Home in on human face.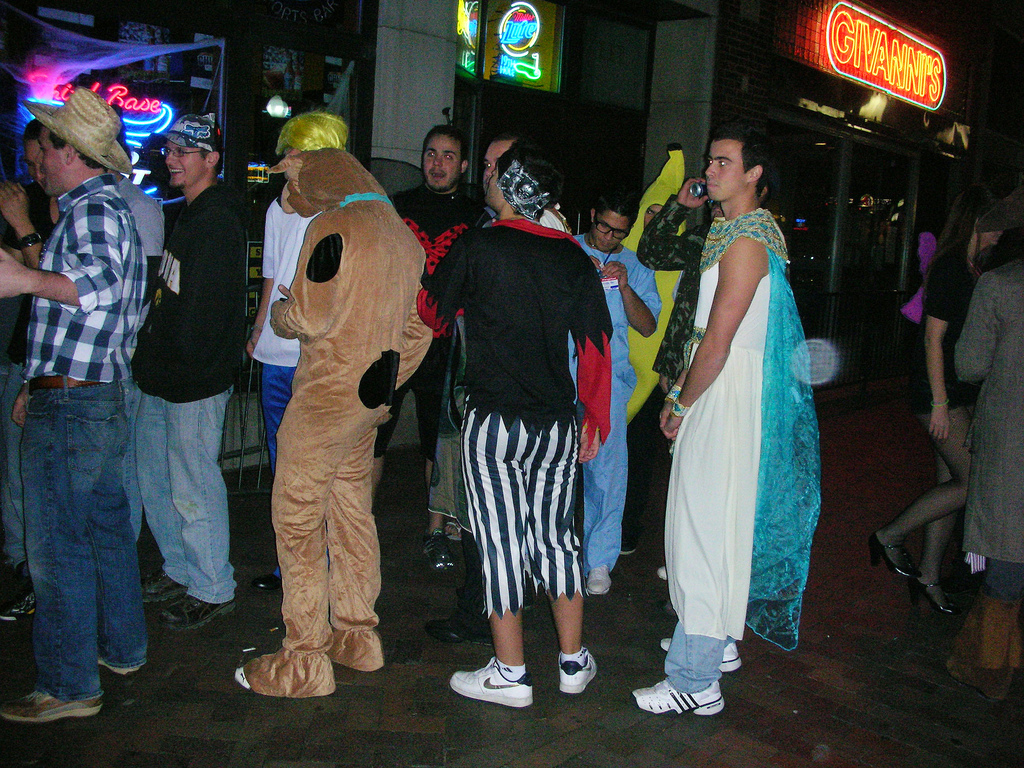
Homed in at box=[163, 140, 205, 188].
